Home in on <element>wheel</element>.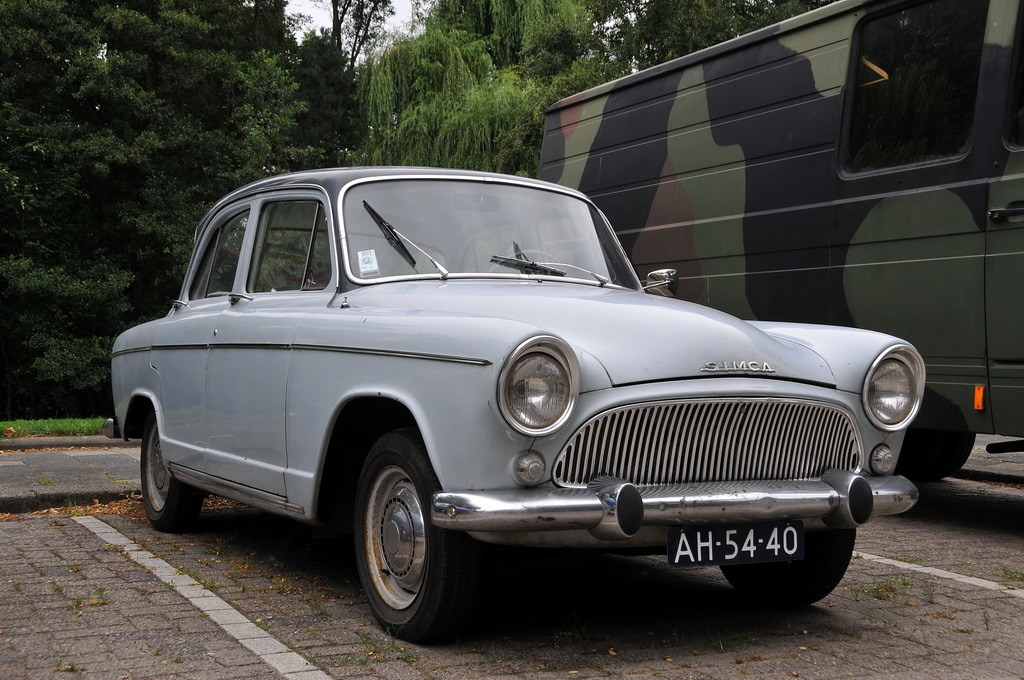
Homed in at [x1=487, y1=250, x2=565, y2=271].
